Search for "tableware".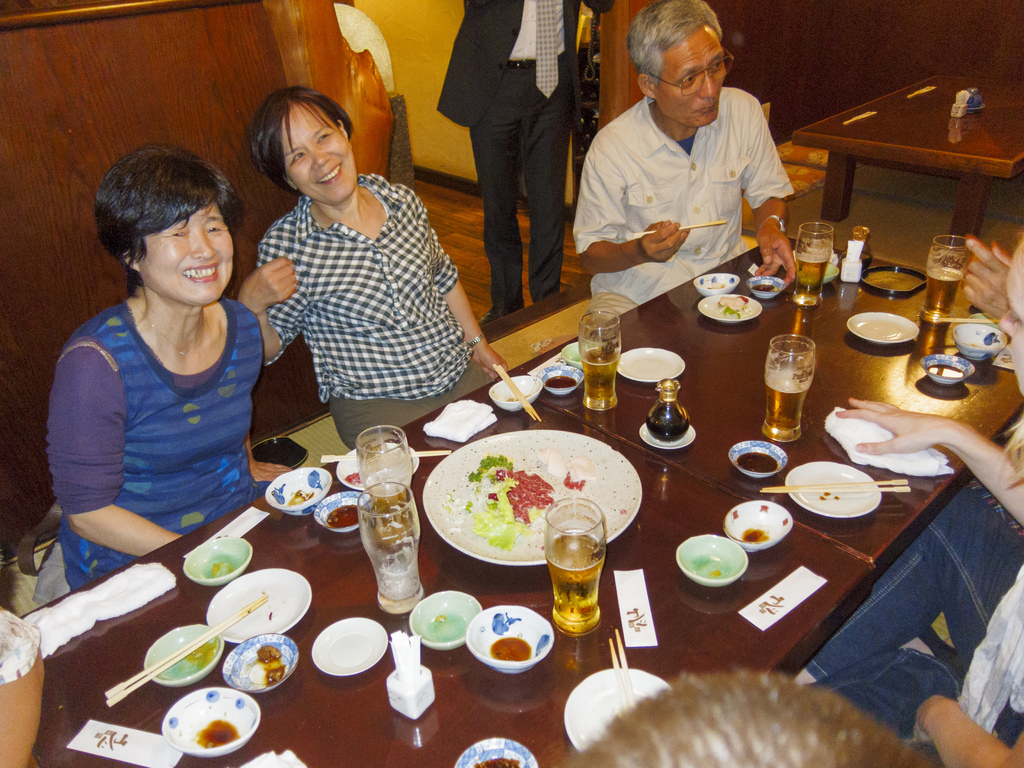
Found at (left=420, top=442, right=645, bottom=593).
